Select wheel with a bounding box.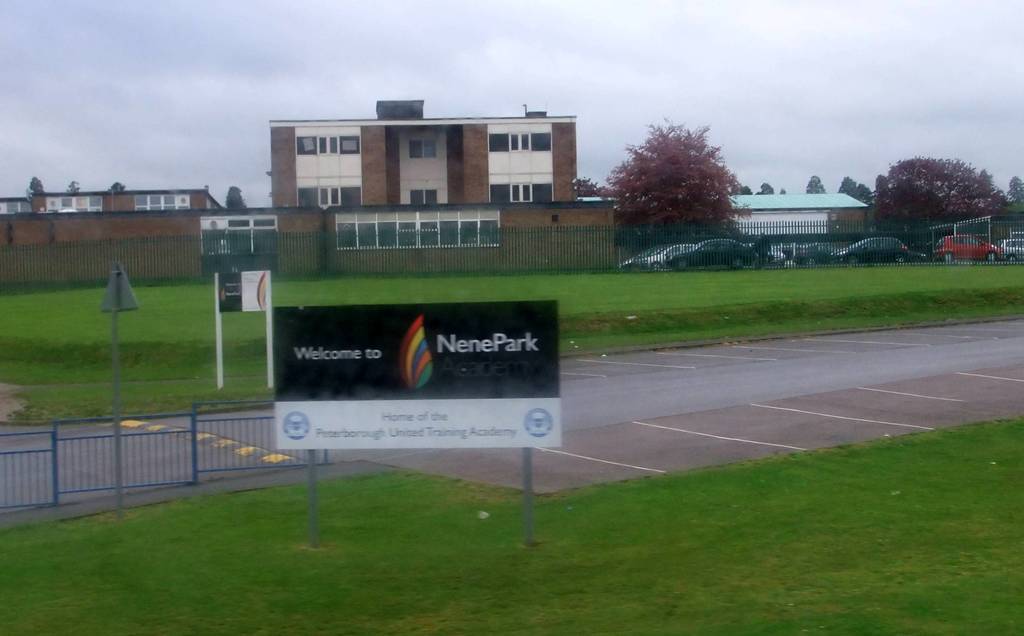
847/255/856/266.
